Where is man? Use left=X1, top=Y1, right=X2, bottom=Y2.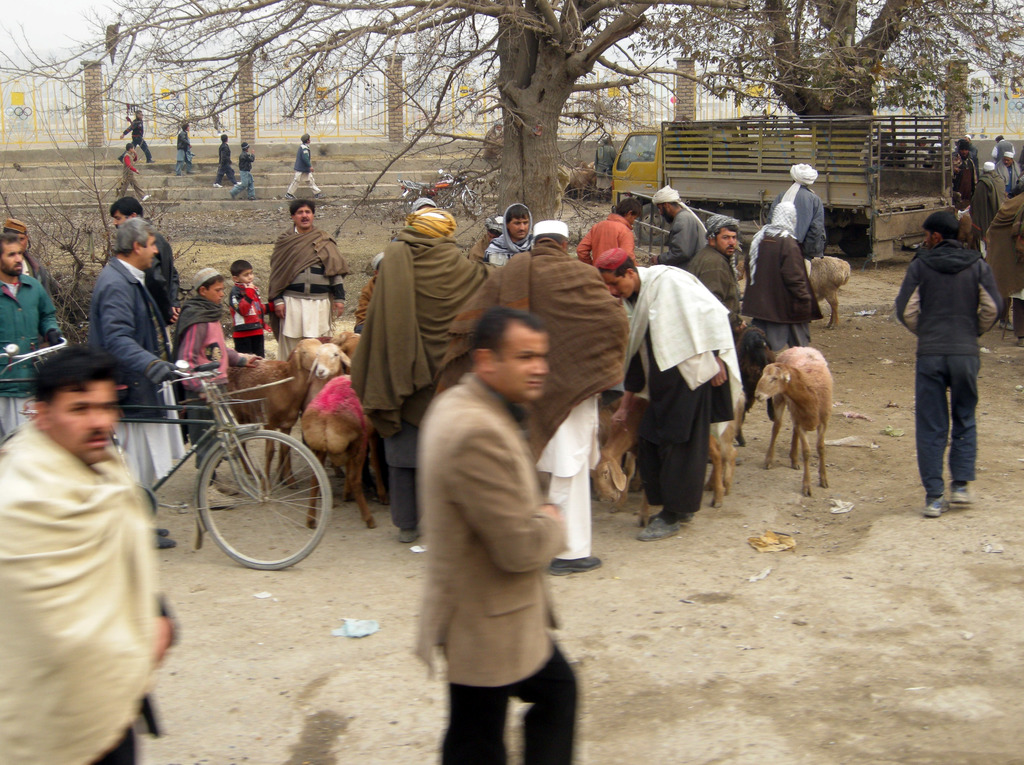
left=989, top=152, right=1020, bottom=192.
